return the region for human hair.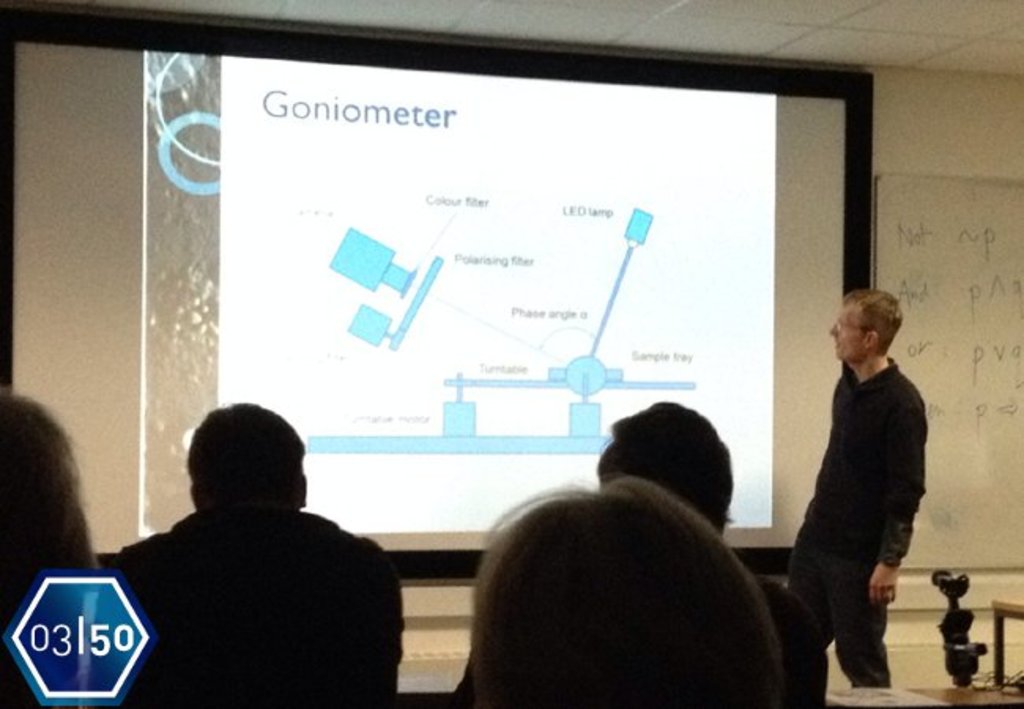
bbox=(846, 290, 904, 358).
